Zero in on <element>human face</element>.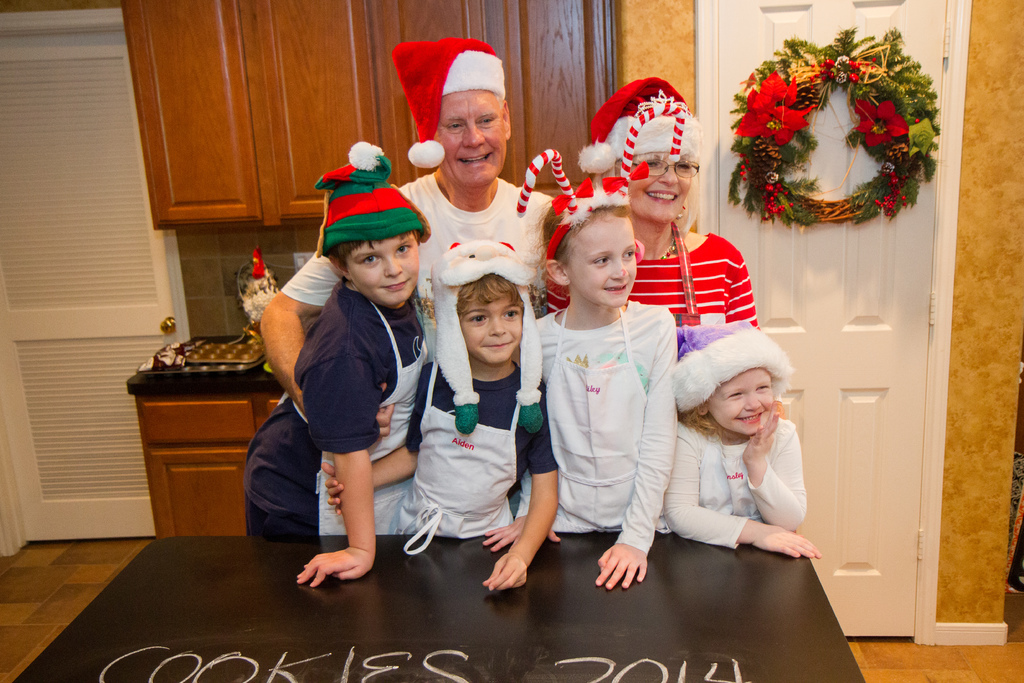
Zeroed in: crop(563, 217, 644, 304).
